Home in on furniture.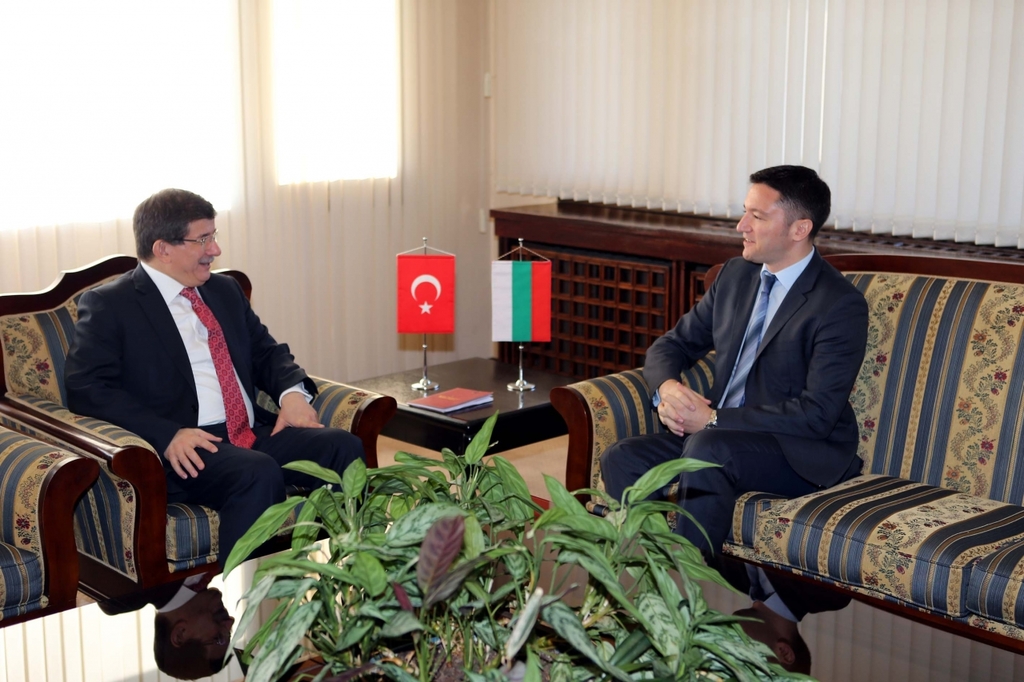
Homed in at 338:352:597:501.
